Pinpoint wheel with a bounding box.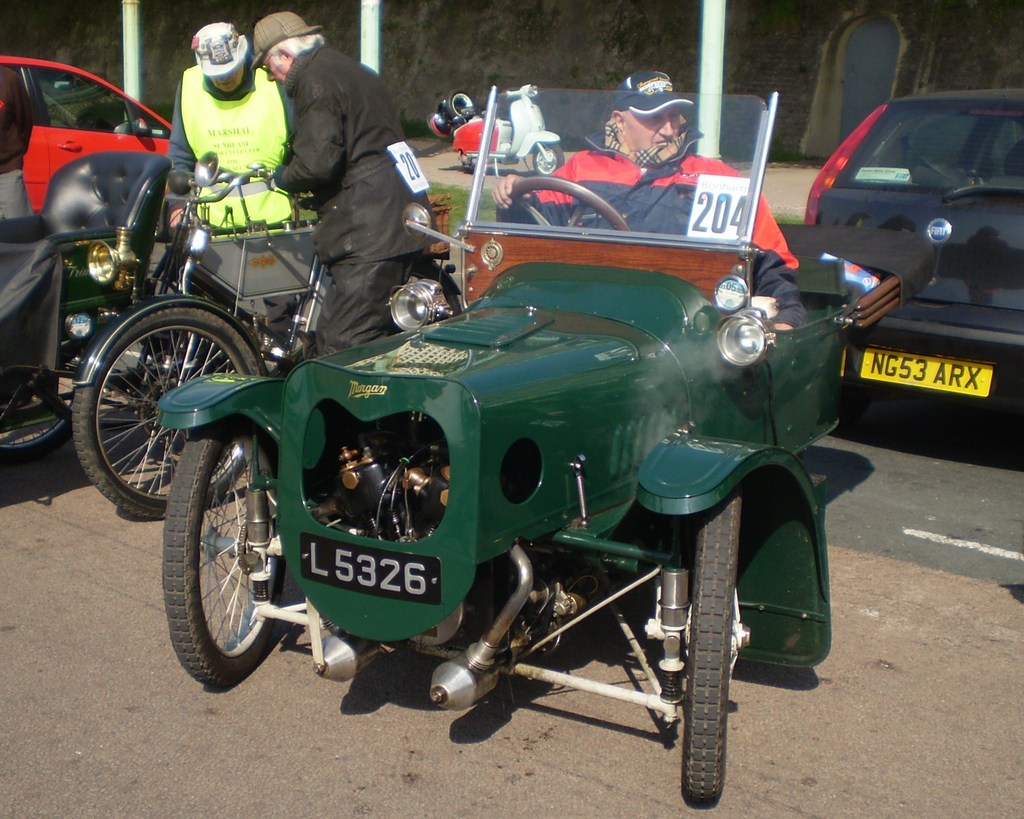
{"left": 0, "top": 346, "right": 81, "bottom": 460}.
